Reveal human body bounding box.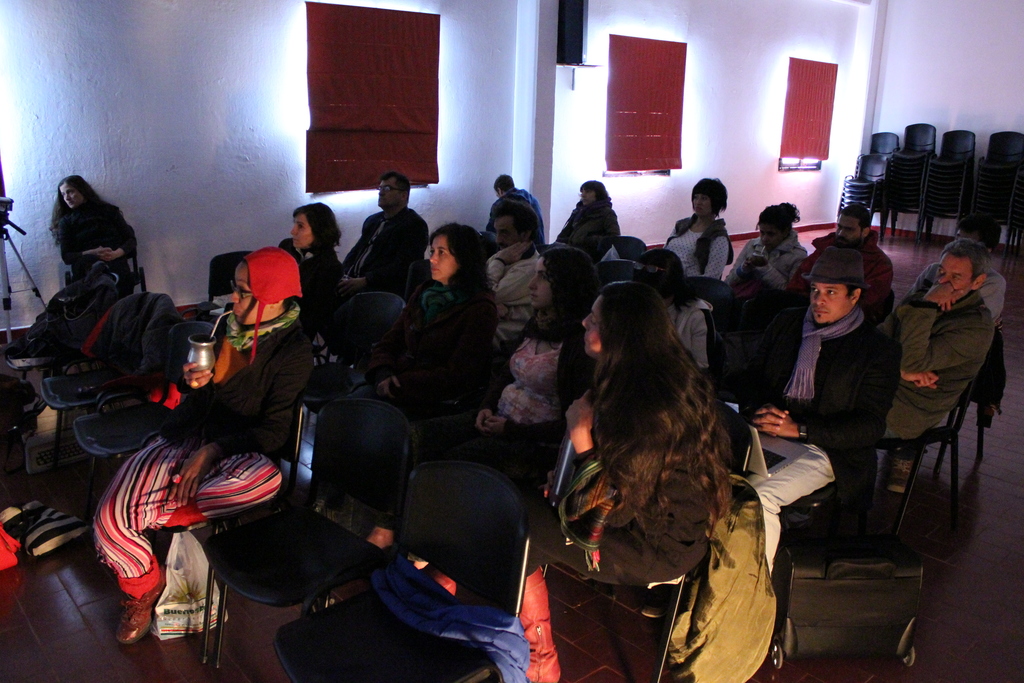
Revealed: select_region(344, 206, 428, 308).
